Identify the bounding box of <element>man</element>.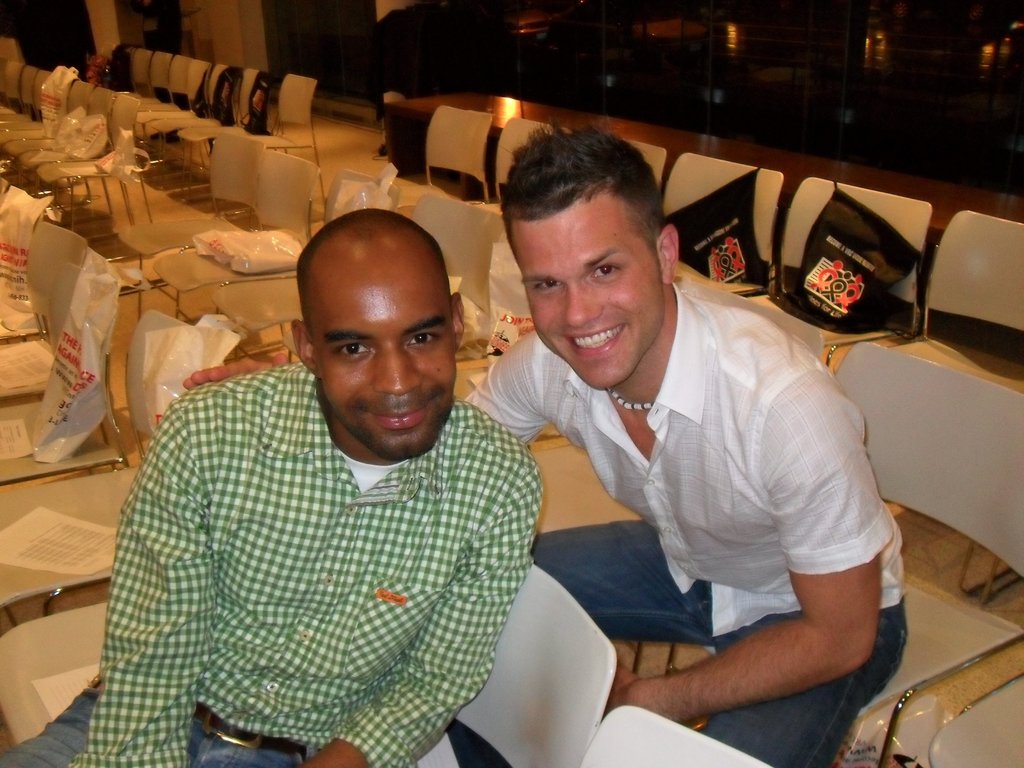
x1=92, y1=175, x2=596, y2=753.
